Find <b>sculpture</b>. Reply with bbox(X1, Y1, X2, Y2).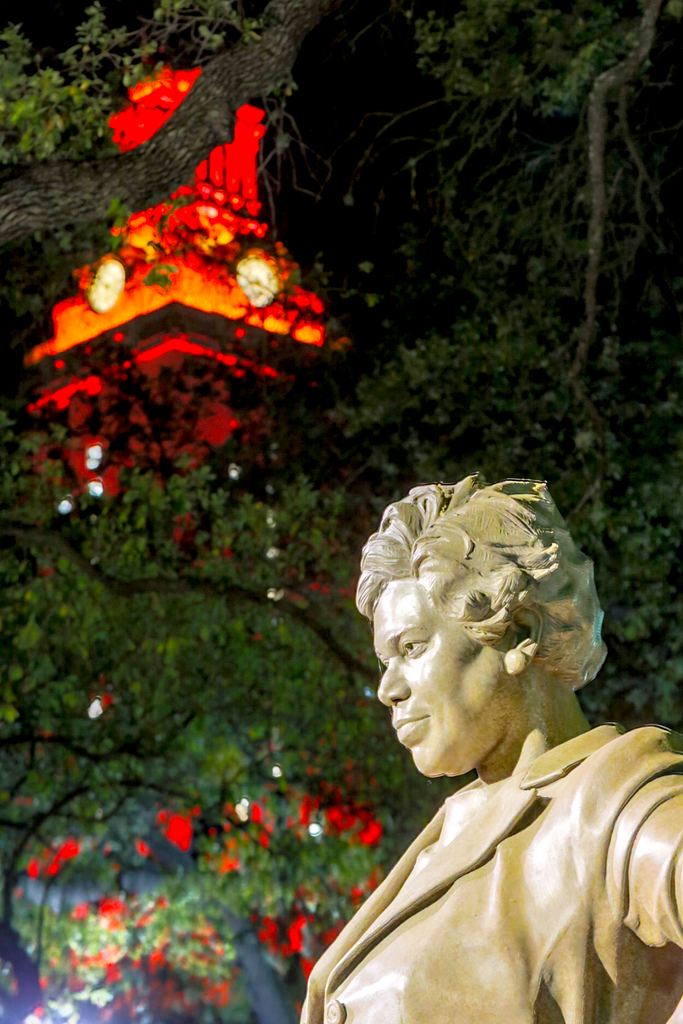
bbox(284, 465, 682, 1023).
